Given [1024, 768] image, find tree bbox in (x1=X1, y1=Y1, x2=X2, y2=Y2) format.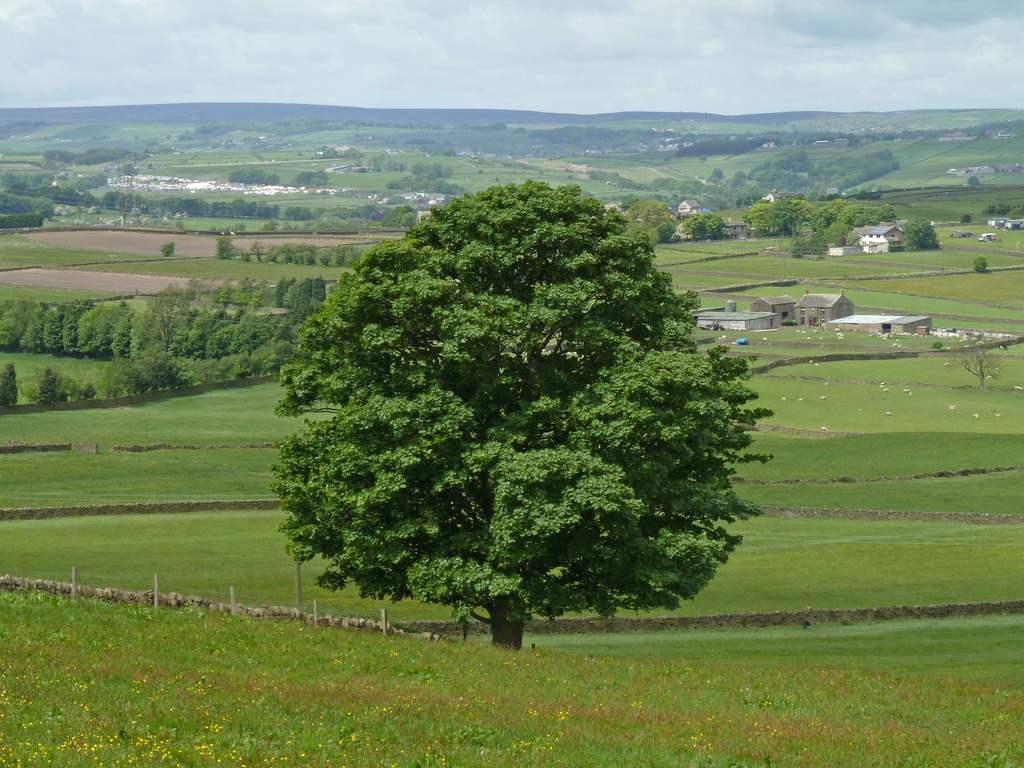
(x1=822, y1=222, x2=844, y2=247).
